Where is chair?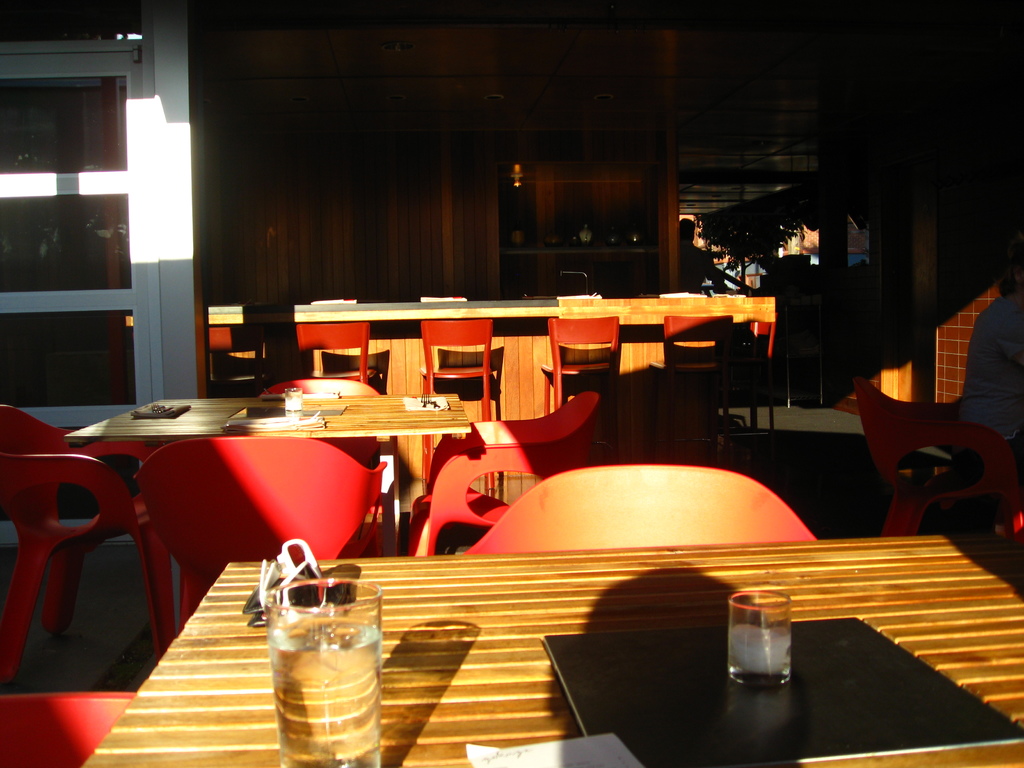
bbox=[0, 399, 164, 680].
